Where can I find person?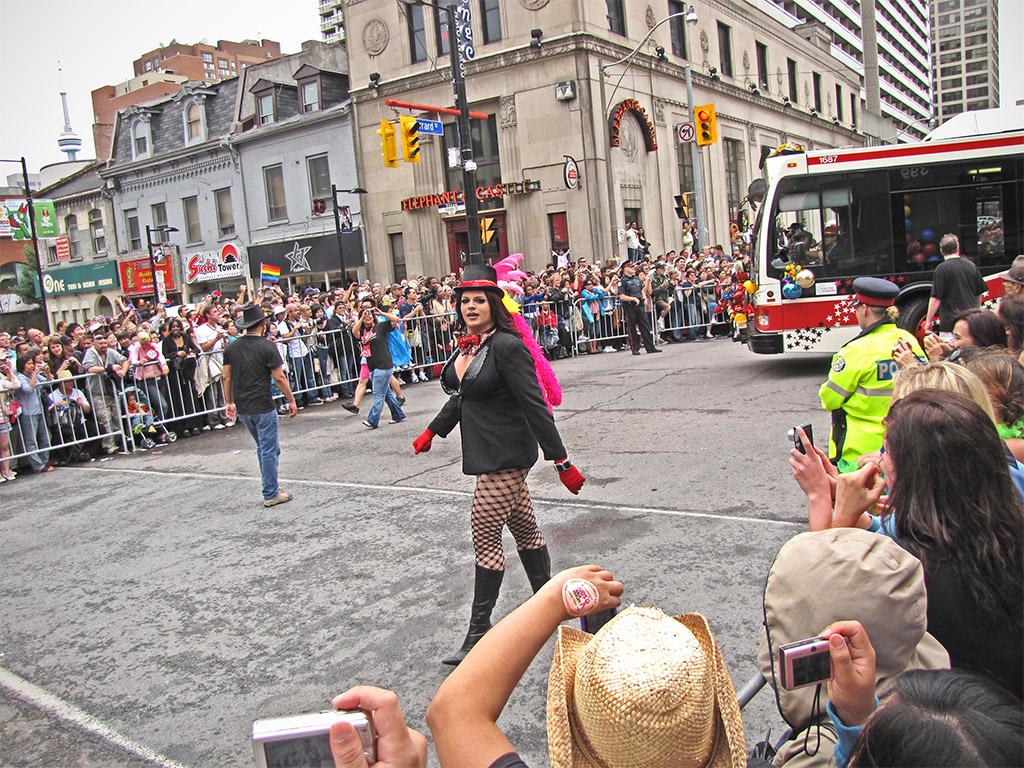
You can find it at box=[805, 226, 845, 270].
